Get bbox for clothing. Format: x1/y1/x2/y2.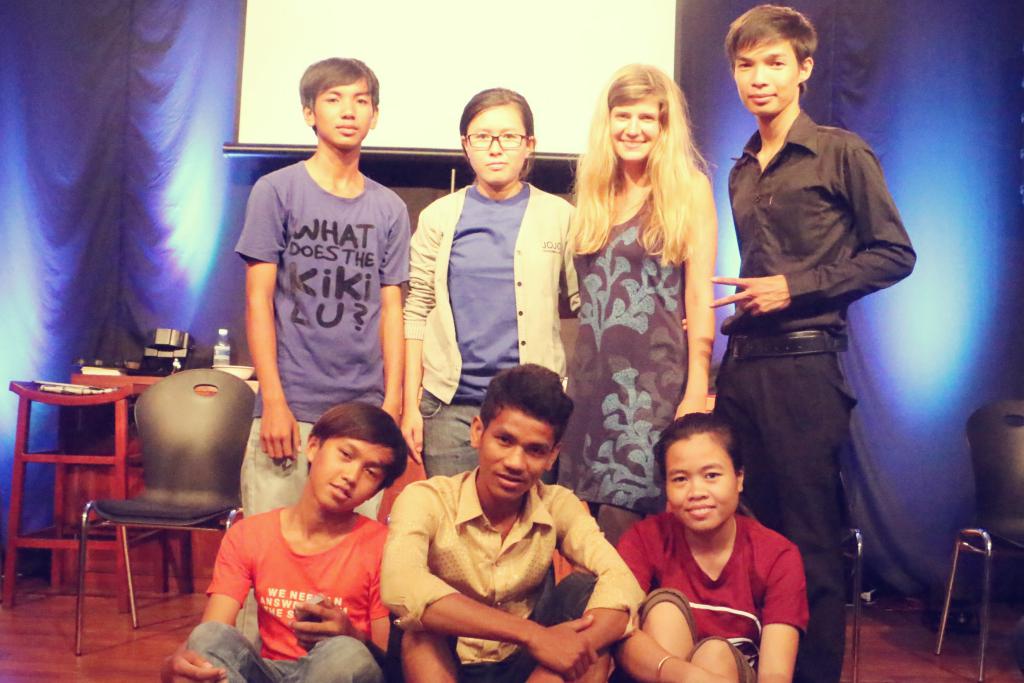
186/503/390/682.
